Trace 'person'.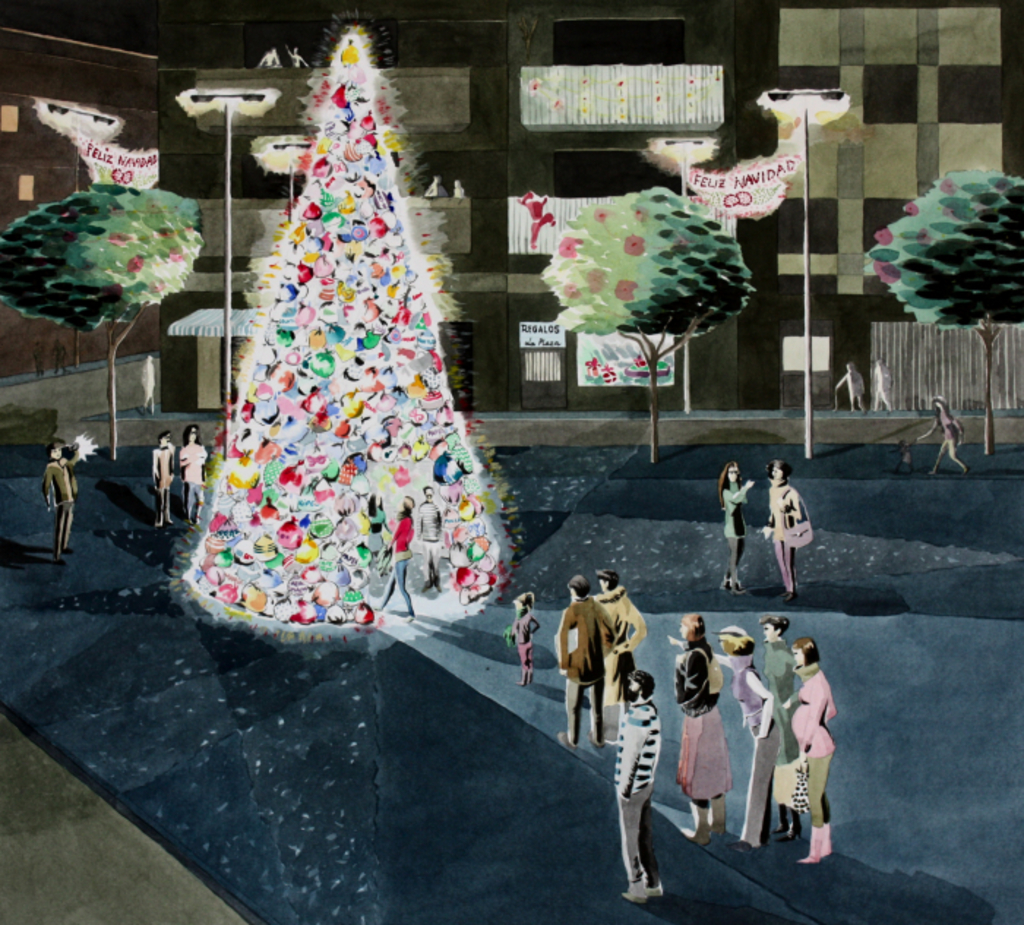
Traced to BBox(761, 457, 816, 603).
